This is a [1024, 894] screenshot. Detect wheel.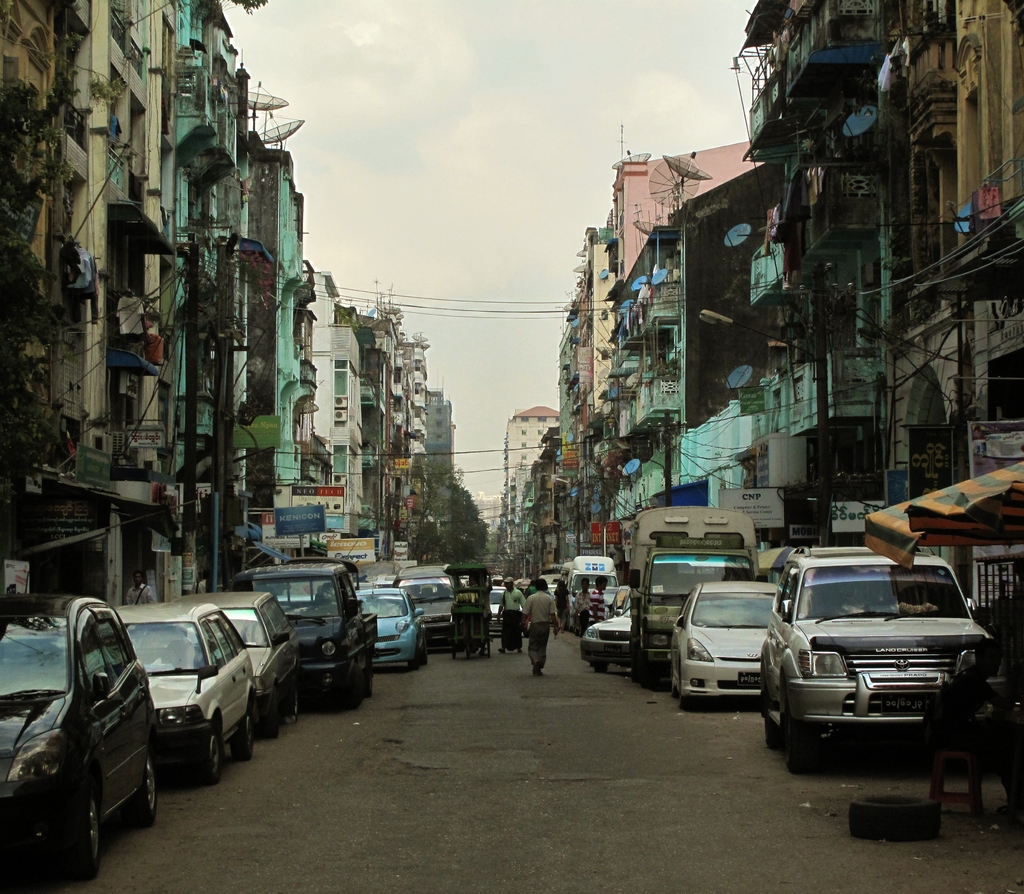
(134,756,155,824).
